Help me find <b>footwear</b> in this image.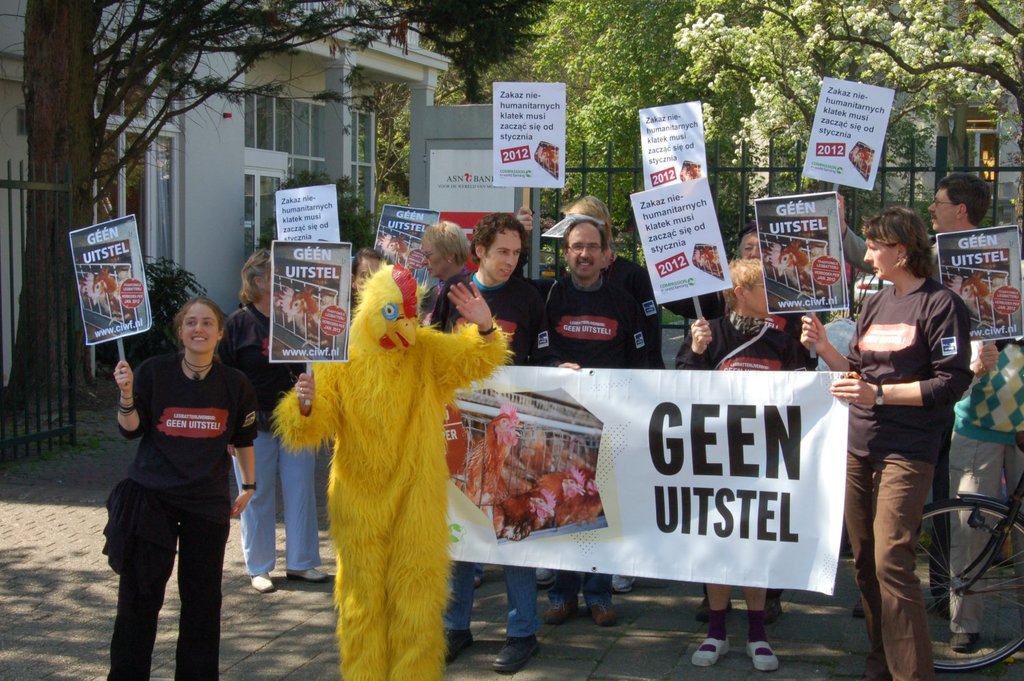
Found it: locate(613, 573, 636, 593).
